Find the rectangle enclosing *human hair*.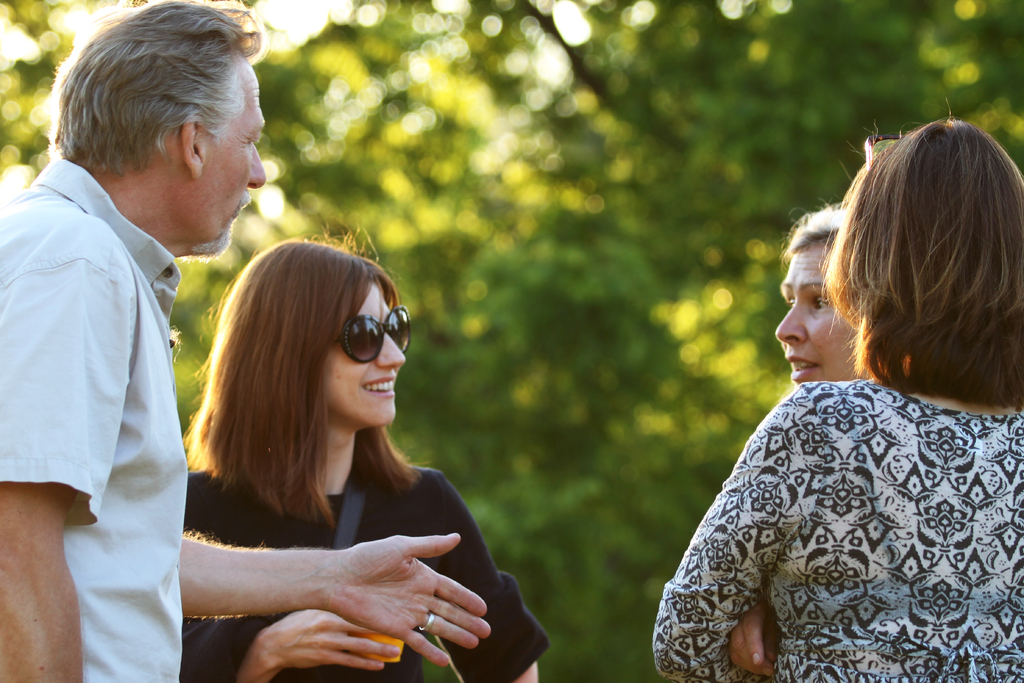
[193, 227, 402, 532].
